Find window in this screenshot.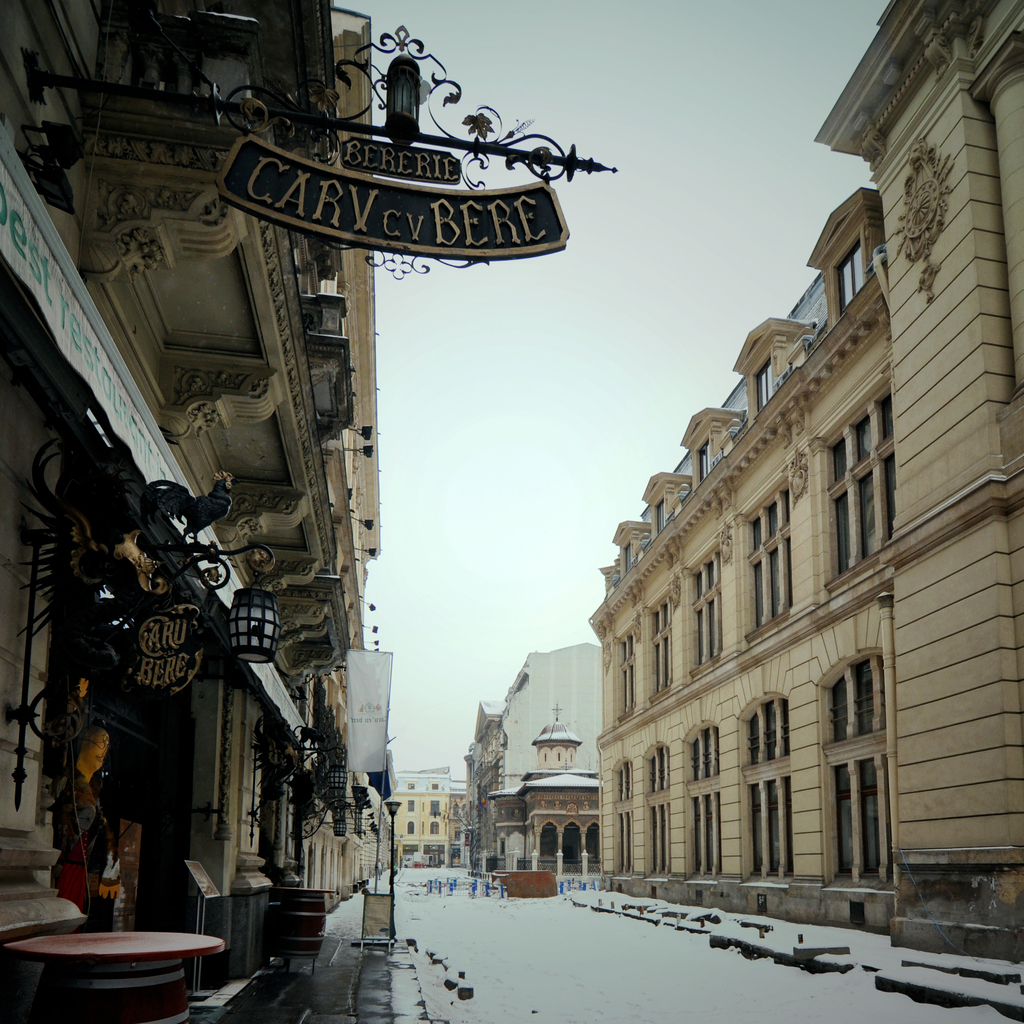
The bounding box for window is 824, 380, 891, 579.
